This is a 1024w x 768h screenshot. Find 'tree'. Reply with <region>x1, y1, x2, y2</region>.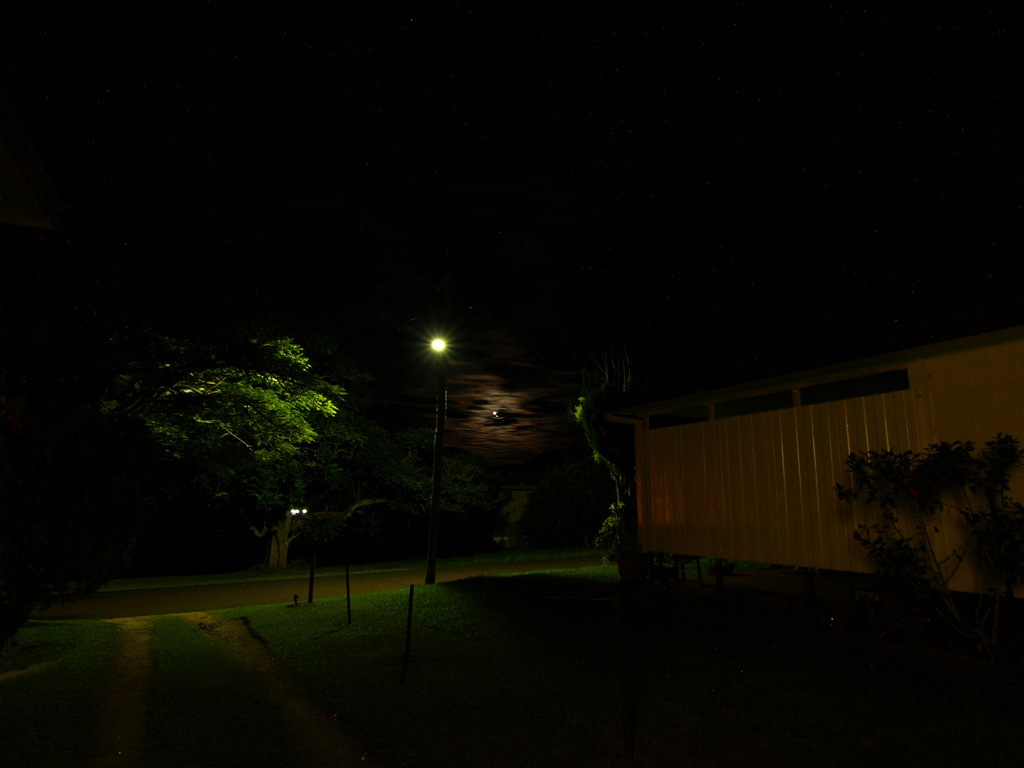
<region>582, 355, 629, 579</region>.
